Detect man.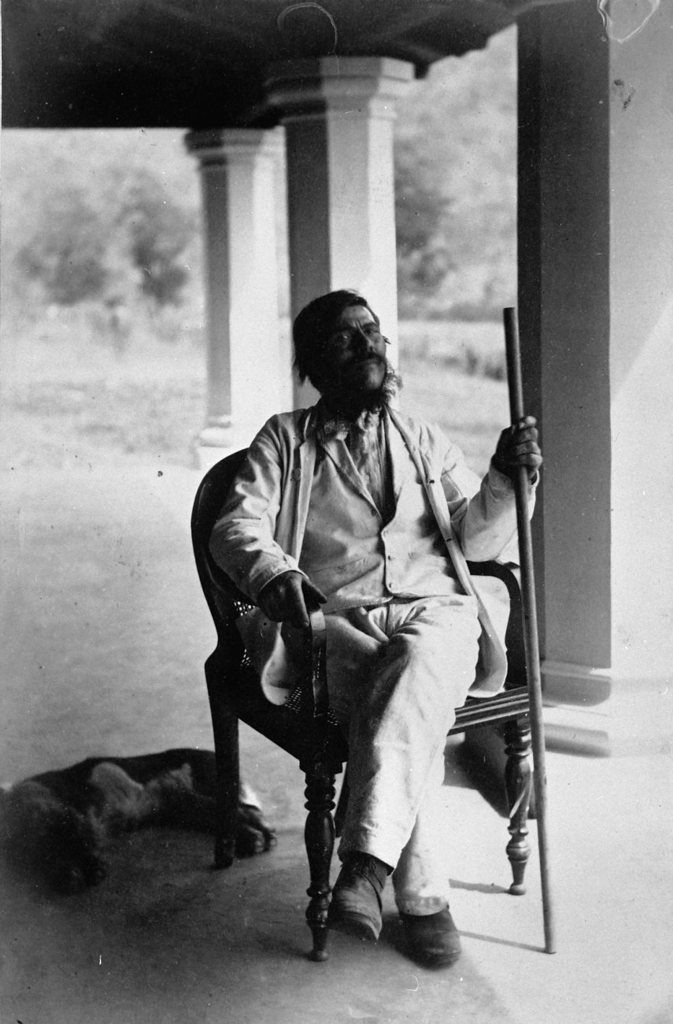
Detected at x1=190, y1=285, x2=545, y2=940.
